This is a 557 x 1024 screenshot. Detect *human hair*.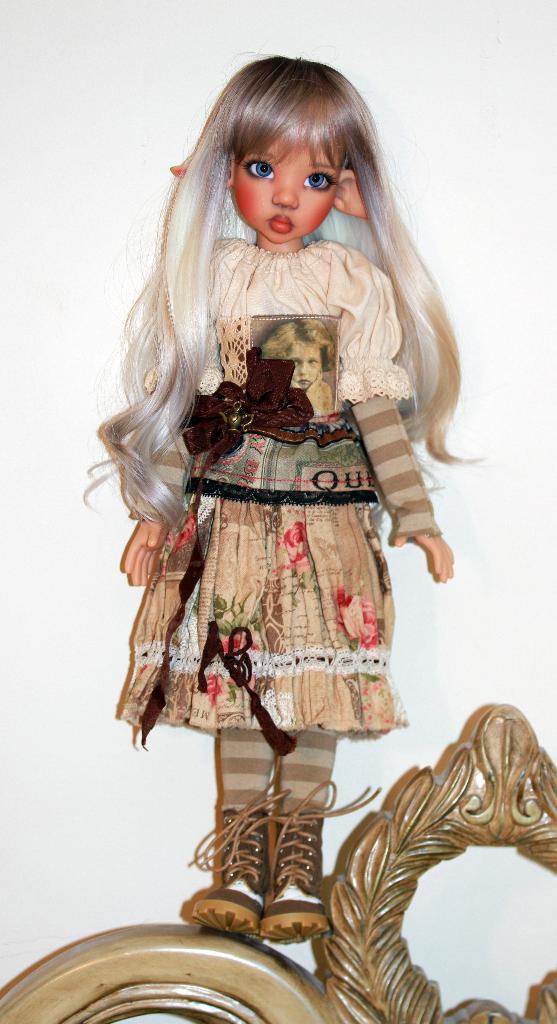
box(257, 320, 339, 380).
